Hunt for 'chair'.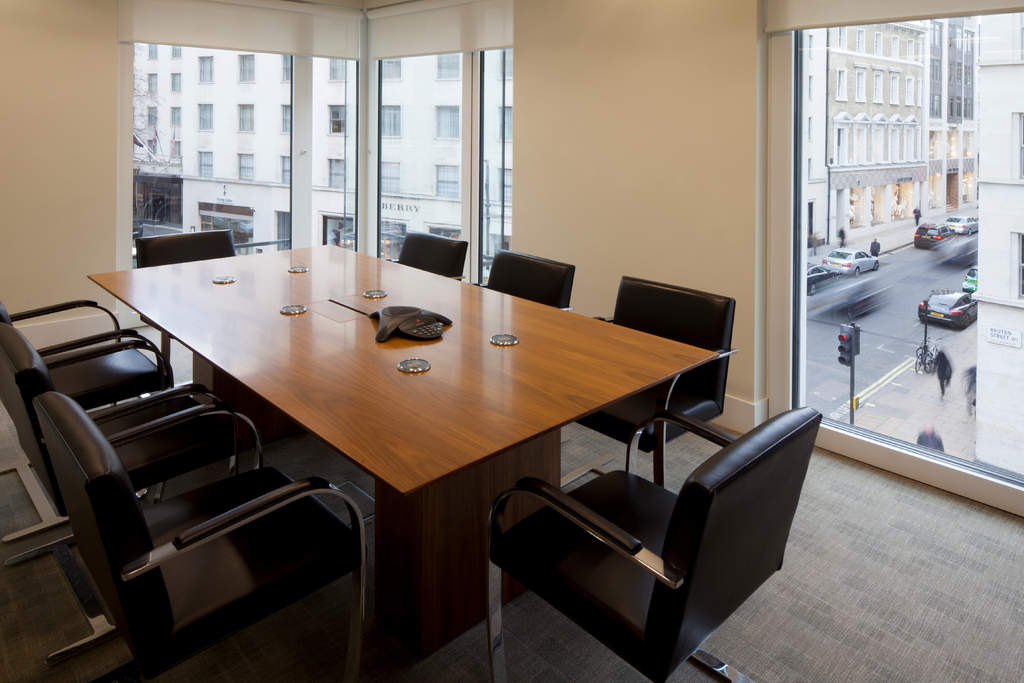
Hunted down at detection(388, 229, 470, 283).
